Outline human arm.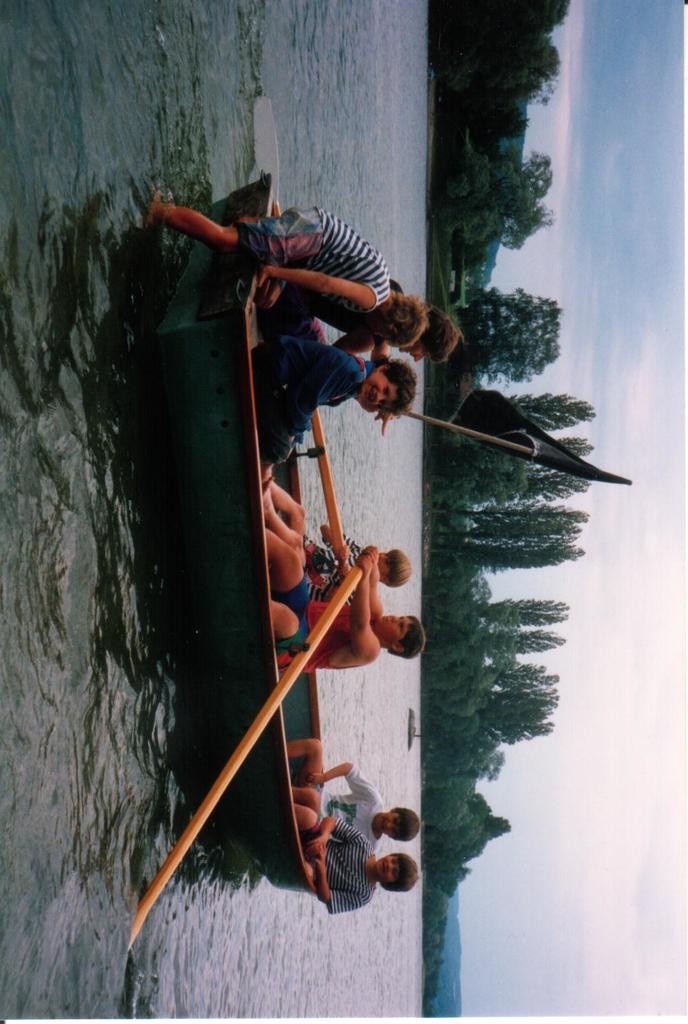
Outline: (x1=306, y1=752, x2=387, y2=803).
